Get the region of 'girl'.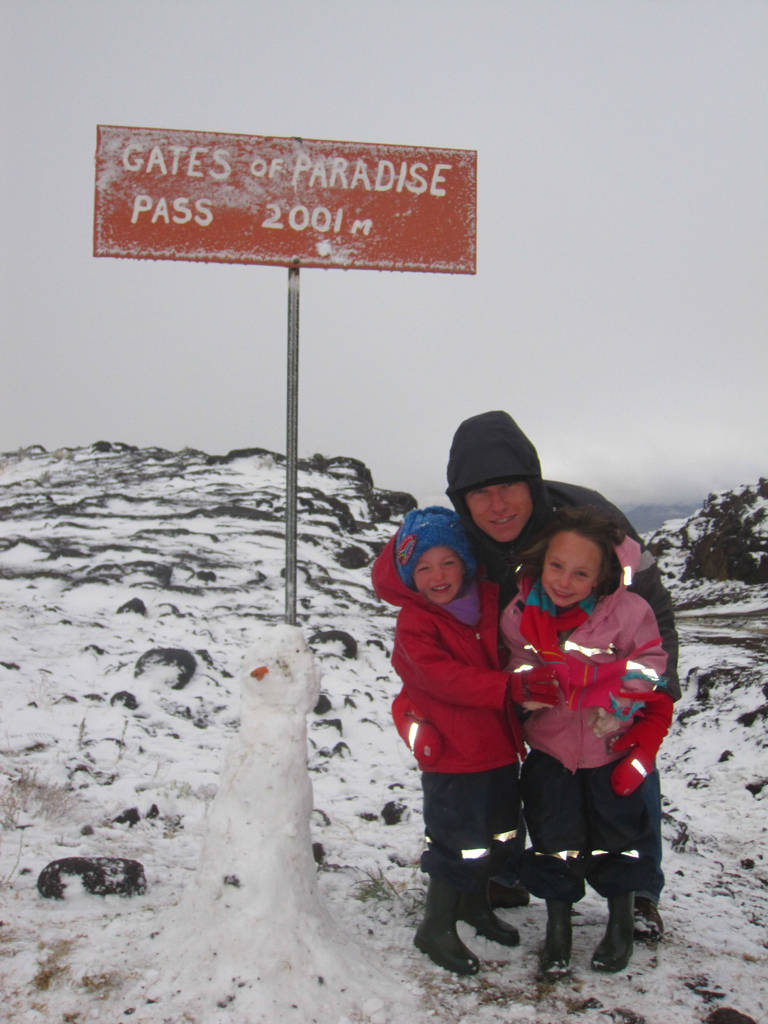
<bbox>500, 511, 670, 979</bbox>.
